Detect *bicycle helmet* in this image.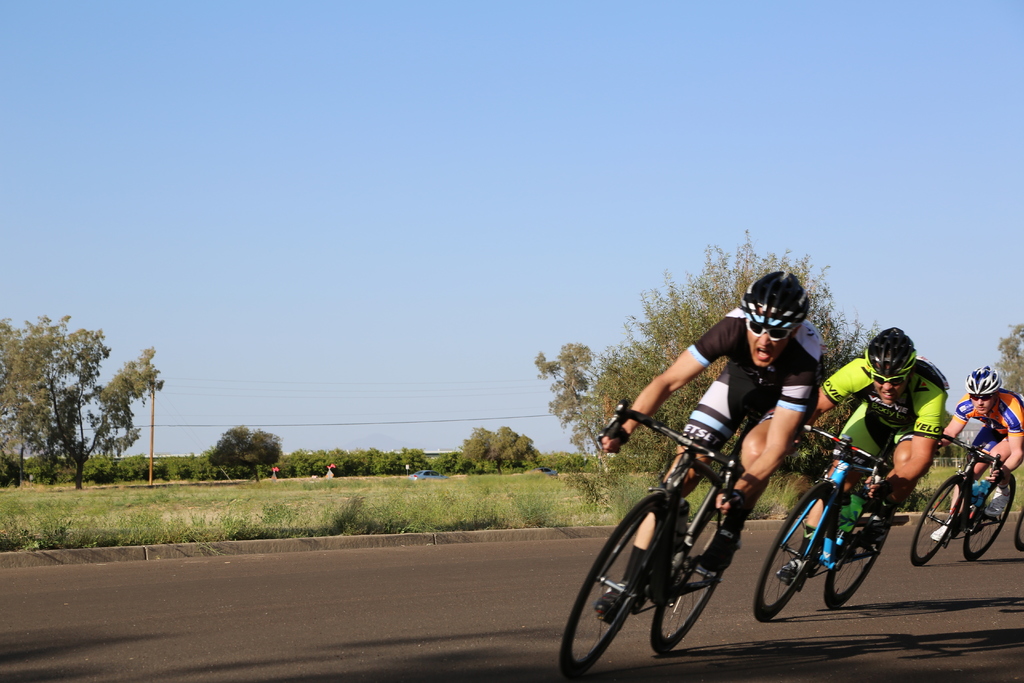
Detection: (left=963, top=365, right=1000, bottom=394).
